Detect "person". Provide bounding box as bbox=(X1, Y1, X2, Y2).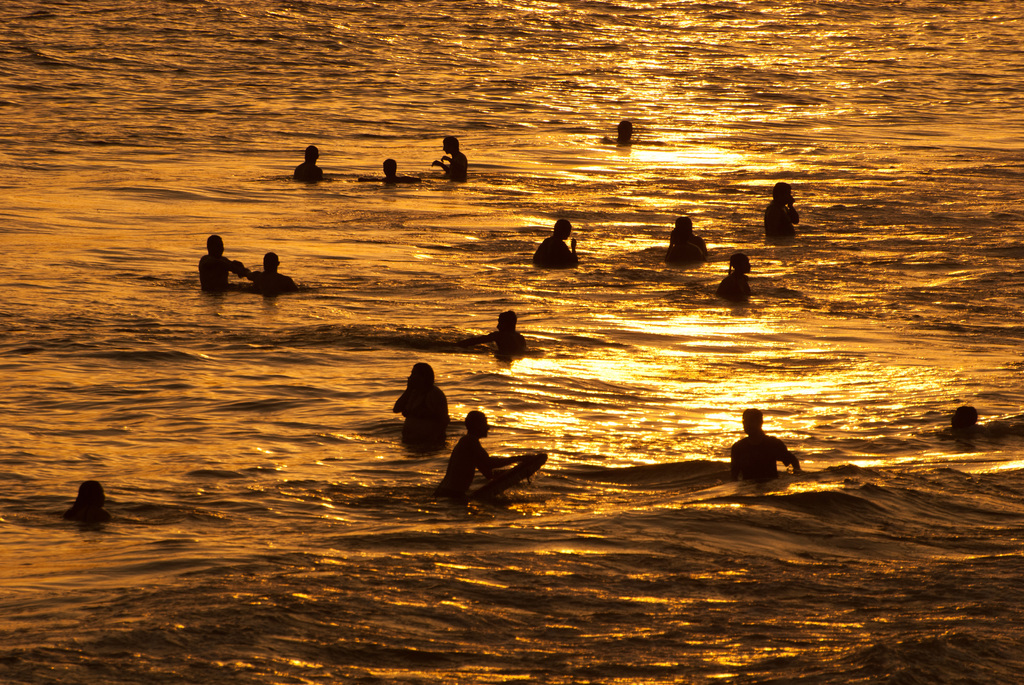
bbox=(730, 409, 803, 471).
